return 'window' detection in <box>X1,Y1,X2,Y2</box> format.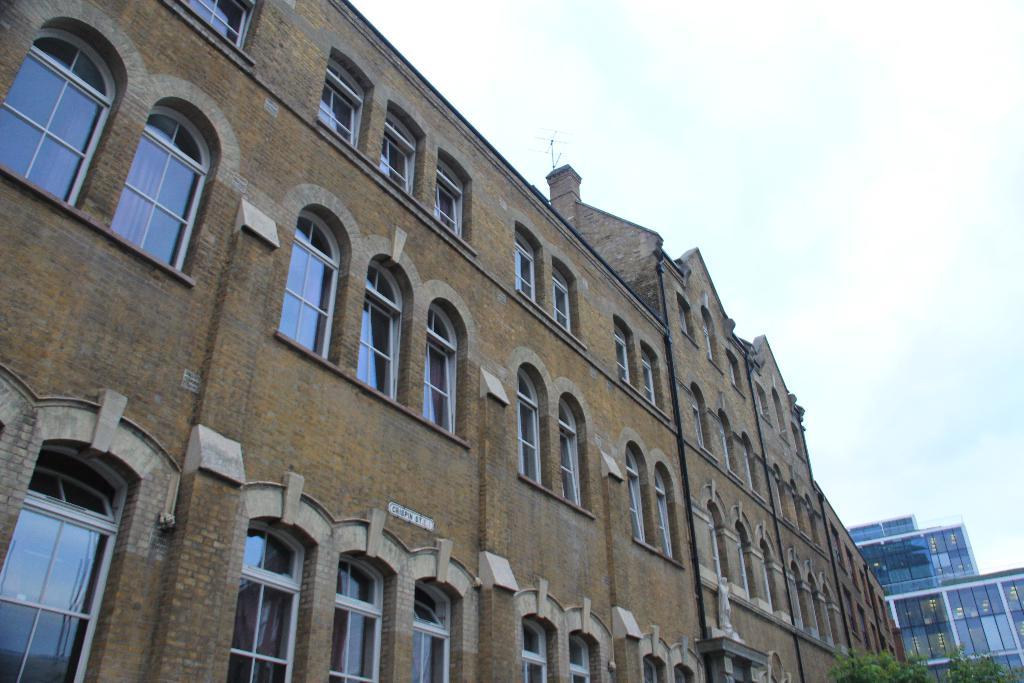
<box>101,81,202,294</box>.
